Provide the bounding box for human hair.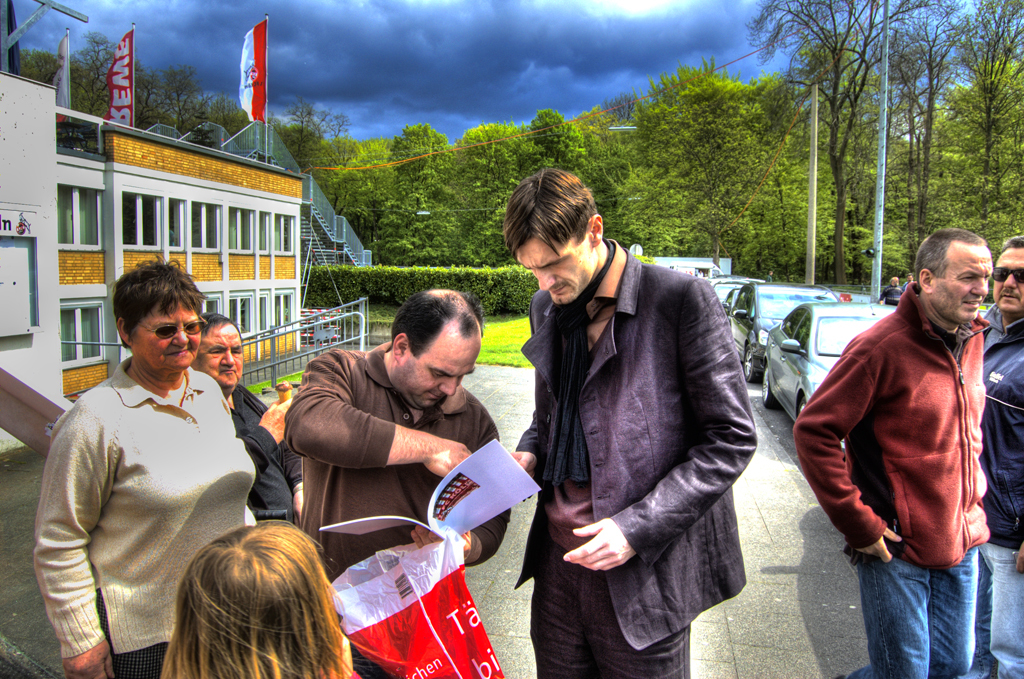
select_region(134, 521, 347, 678).
